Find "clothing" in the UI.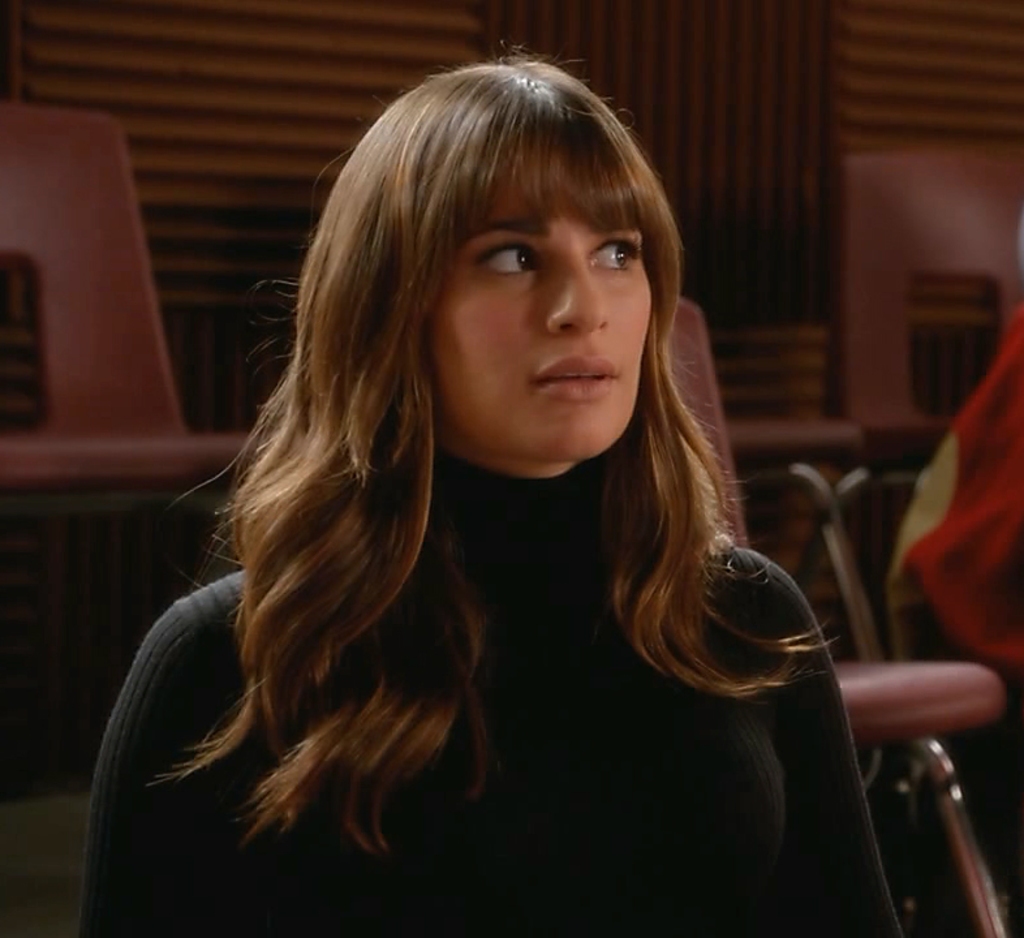
UI element at box(154, 337, 847, 905).
